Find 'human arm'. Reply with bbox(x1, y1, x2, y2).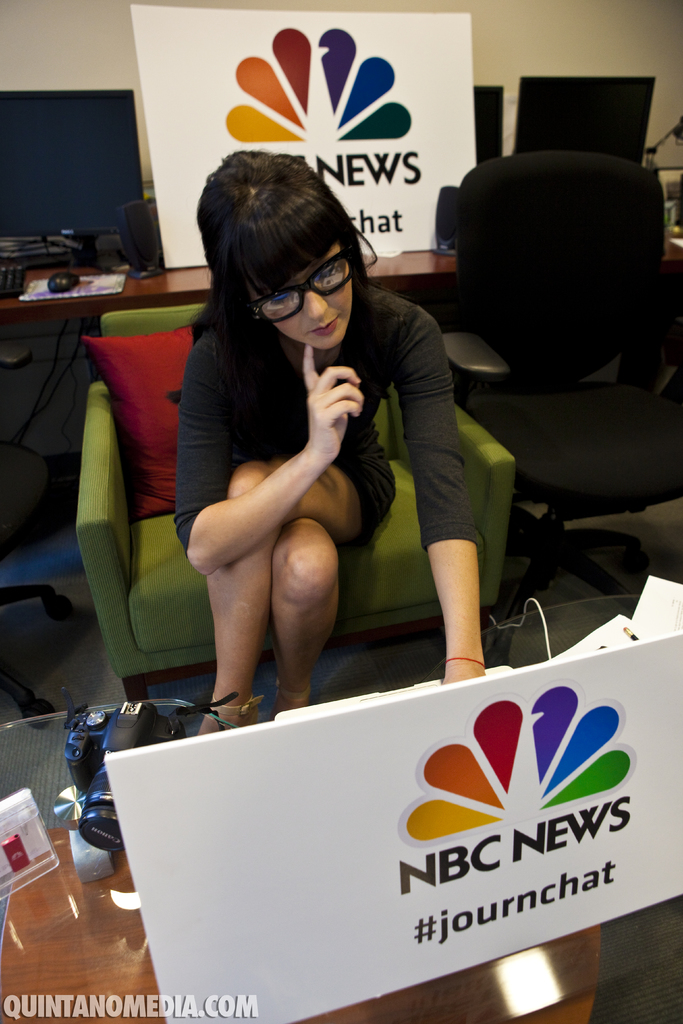
bbox(418, 447, 503, 700).
